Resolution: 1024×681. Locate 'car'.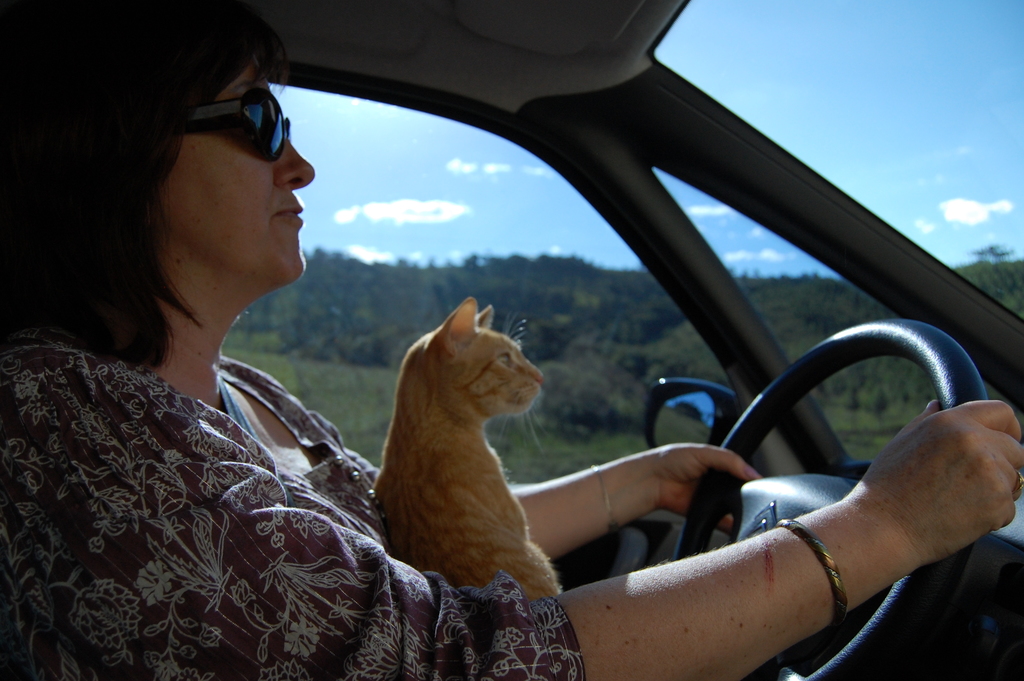
crop(0, 4, 1023, 680).
